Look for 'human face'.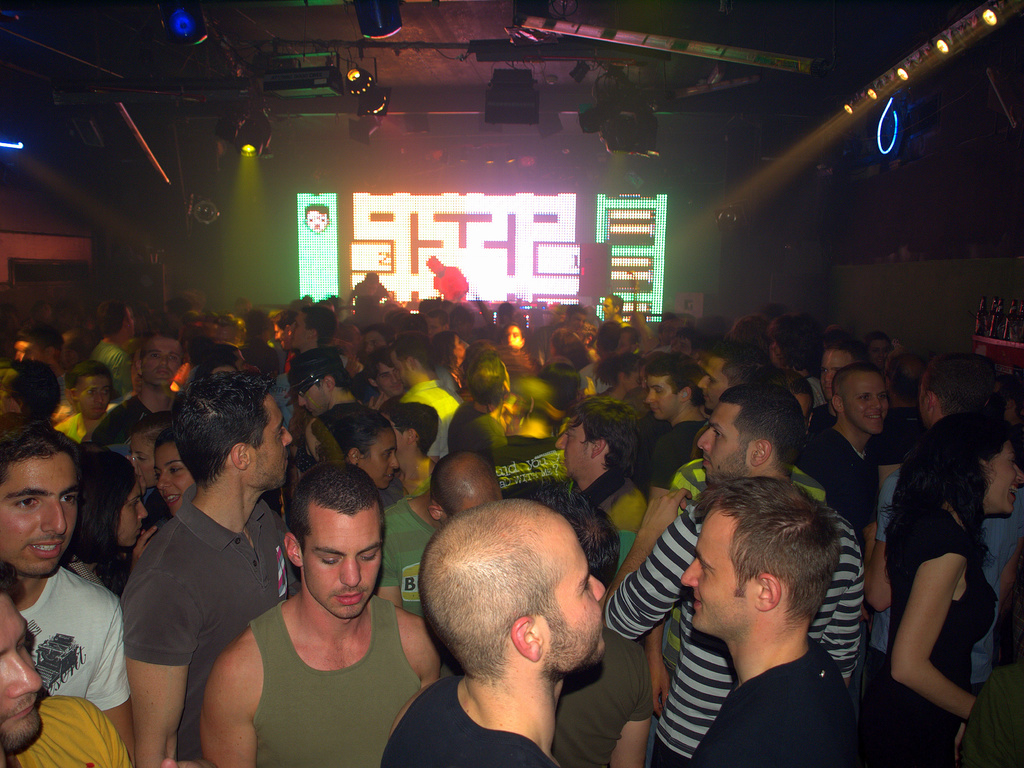
Found: <region>300, 514, 382, 616</region>.
